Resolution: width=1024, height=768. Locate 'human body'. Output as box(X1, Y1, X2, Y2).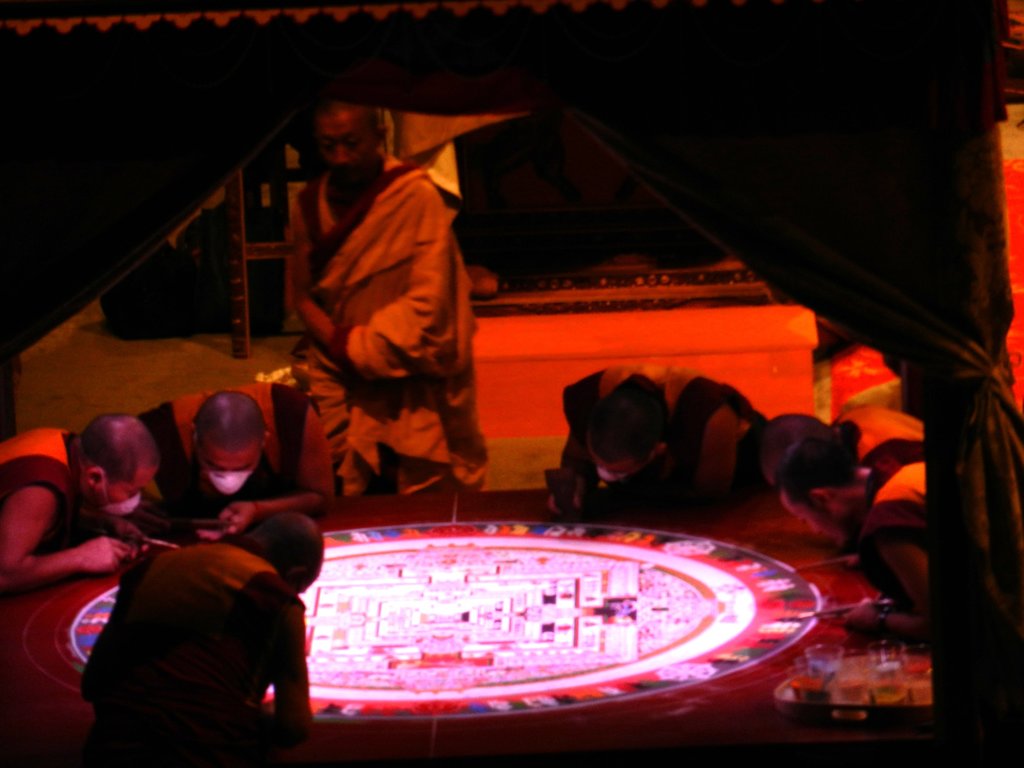
box(133, 381, 340, 545).
